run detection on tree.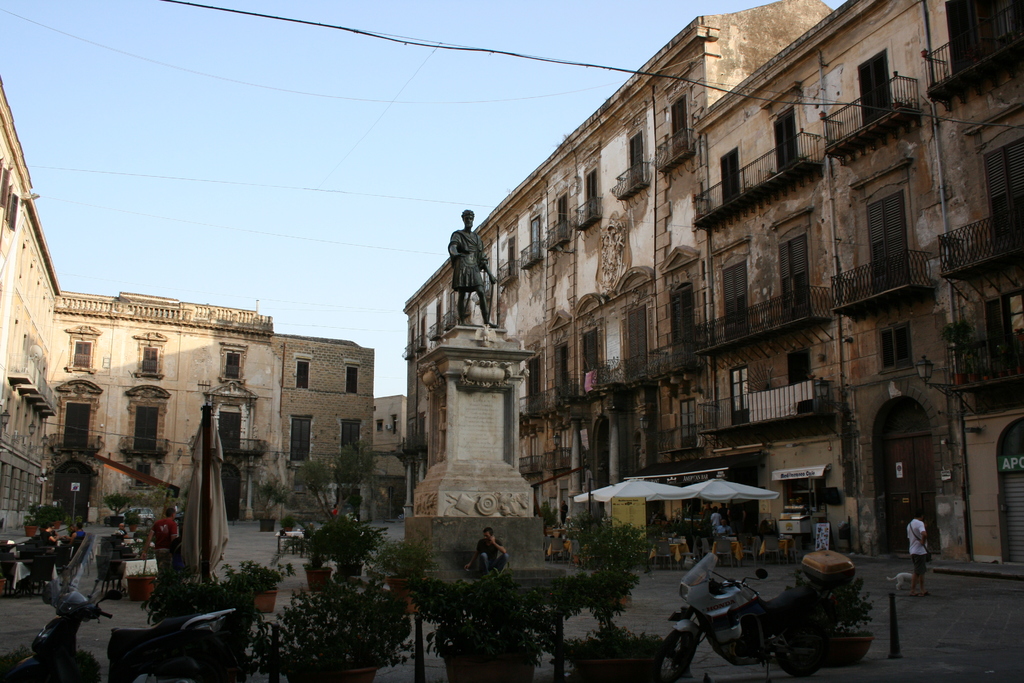
Result: bbox=[254, 443, 387, 572].
